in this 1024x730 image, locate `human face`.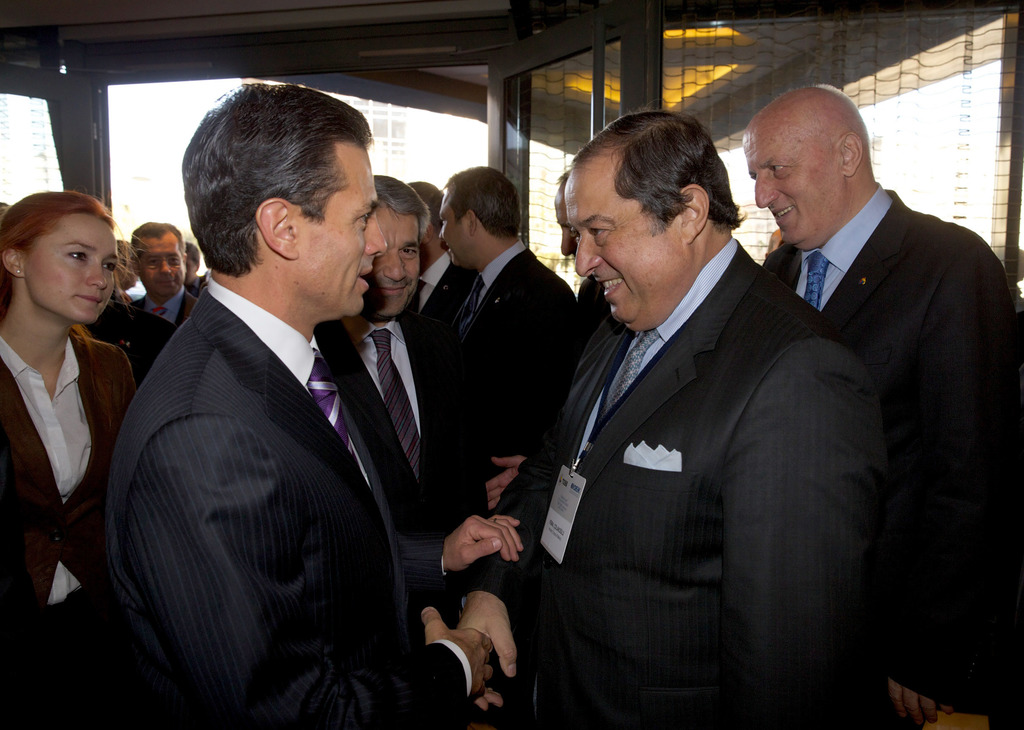
Bounding box: pyautogui.locateOnScreen(748, 122, 844, 240).
